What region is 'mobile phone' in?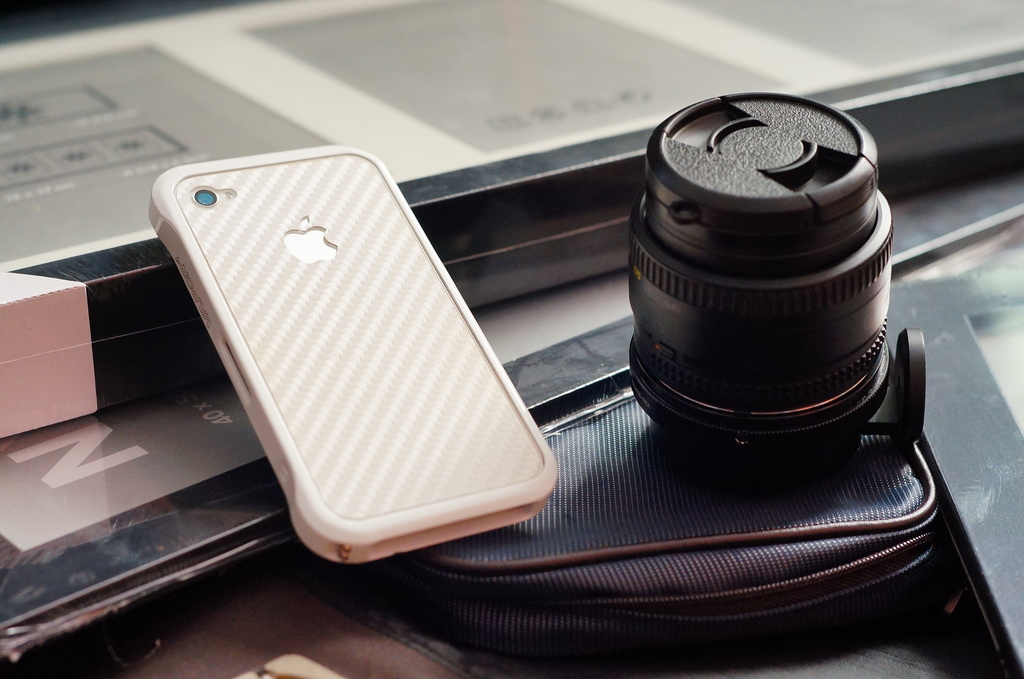
(x1=154, y1=157, x2=550, y2=570).
